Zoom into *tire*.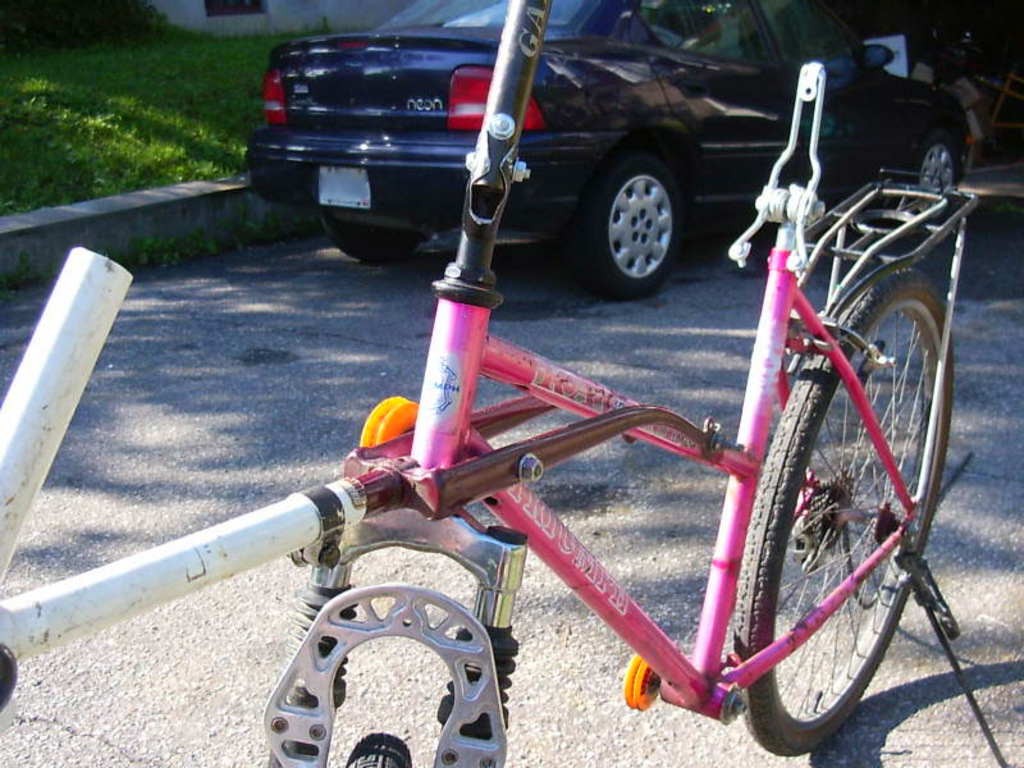
Zoom target: Rect(623, 653, 641, 709).
